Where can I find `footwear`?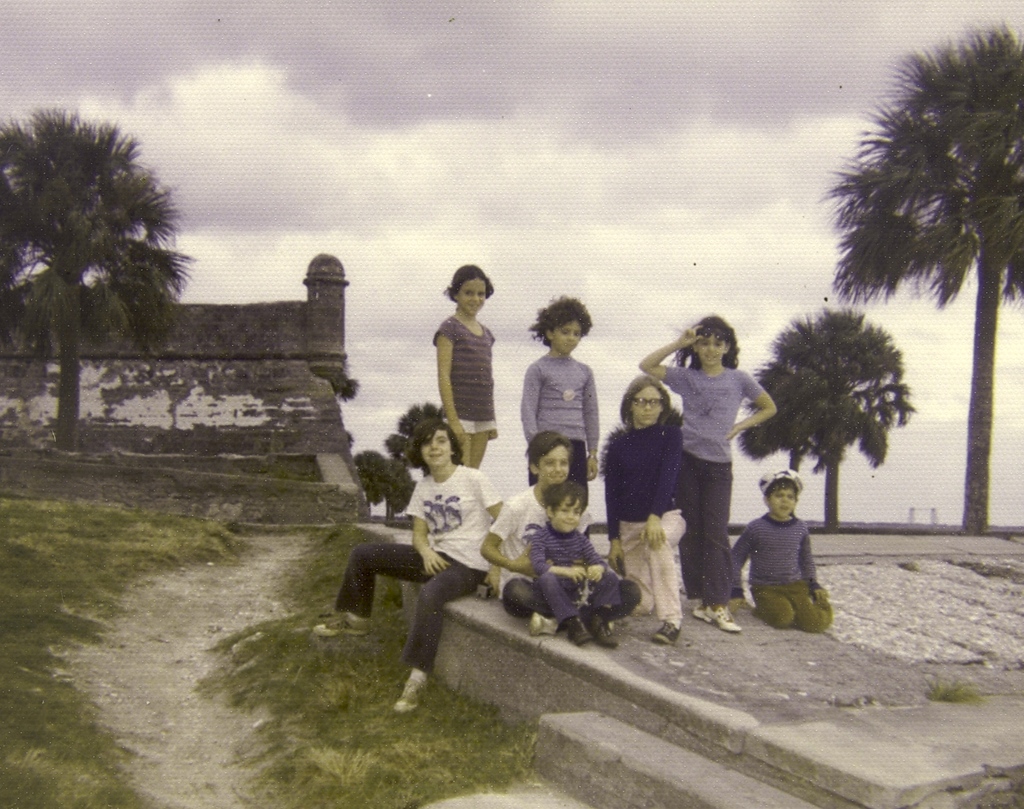
You can find it at {"left": 314, "top": 612, "right": 372, "bottom": 635}.
